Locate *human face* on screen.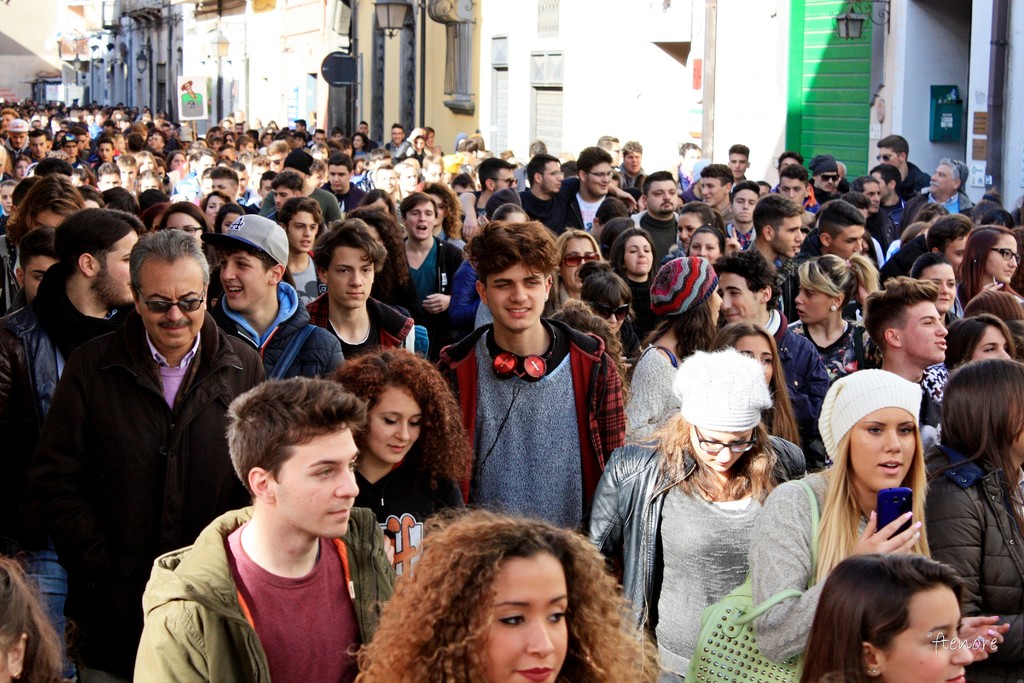
On screen at [973, 327, 1017, 365].
